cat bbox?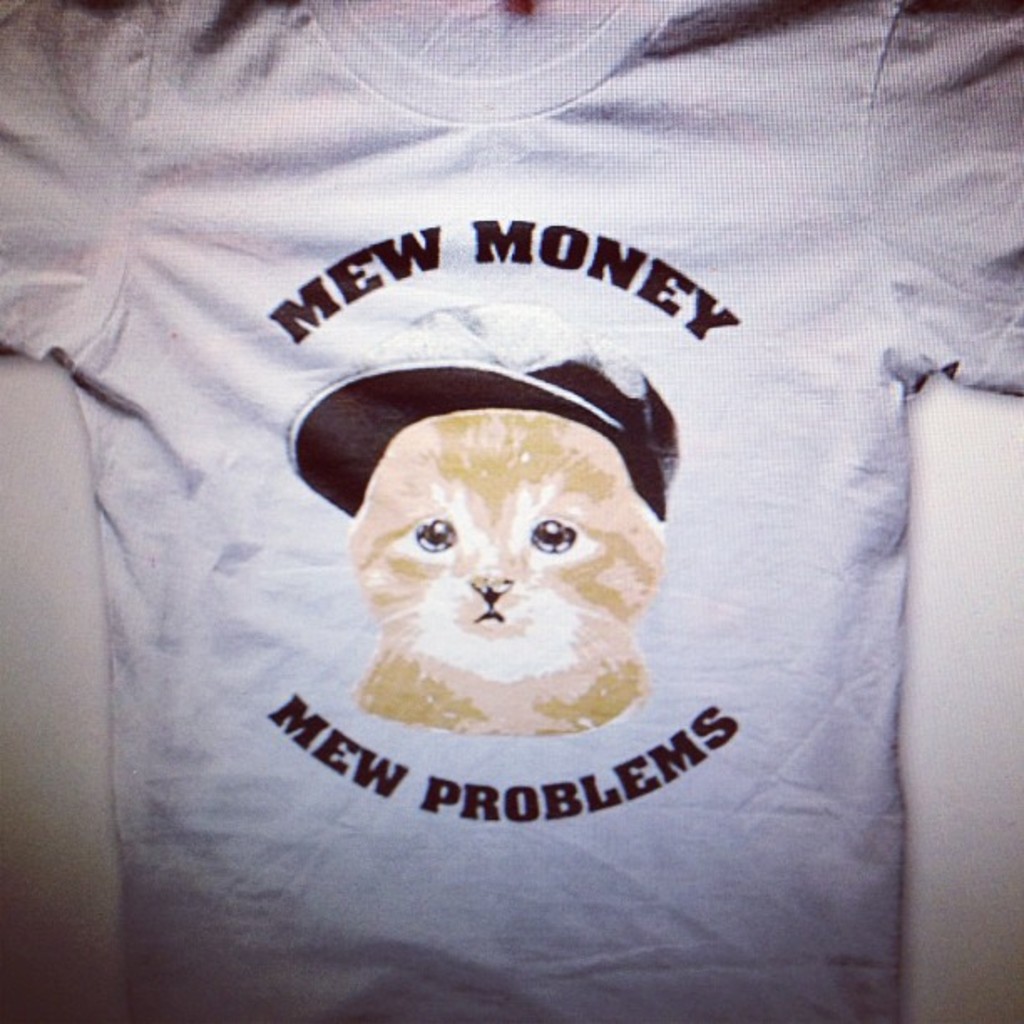
bbox(353, 410, 673, 738)
